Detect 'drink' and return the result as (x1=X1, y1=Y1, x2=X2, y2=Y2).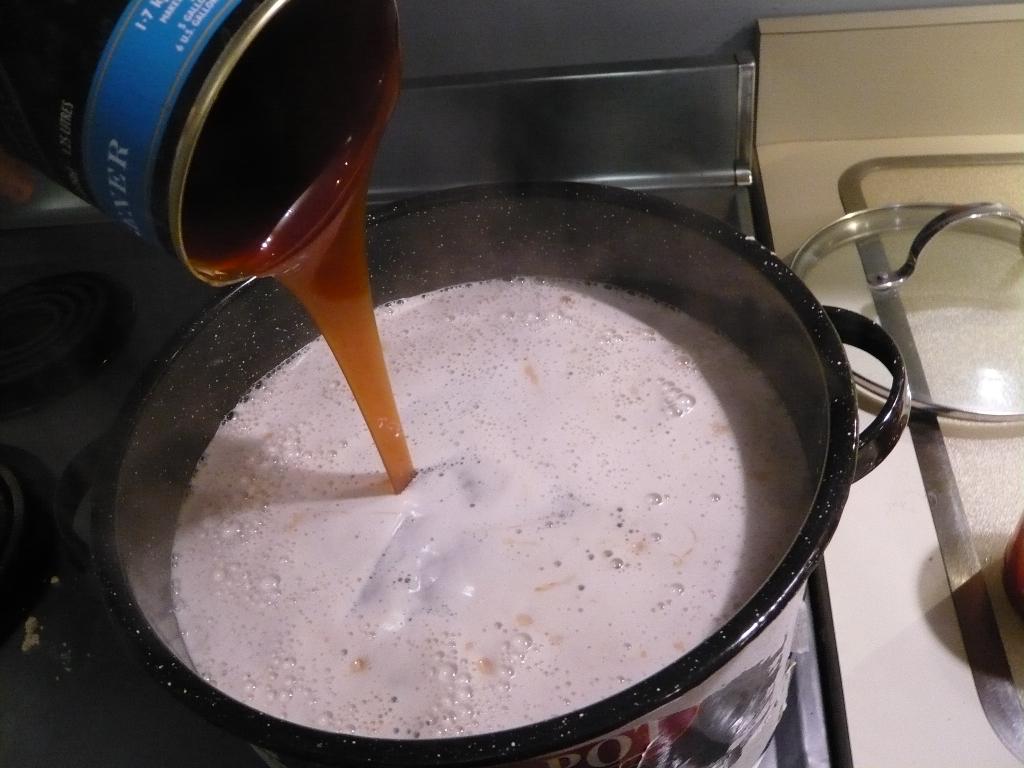
(x1=177, y1=267, x2=811, y2=741).
